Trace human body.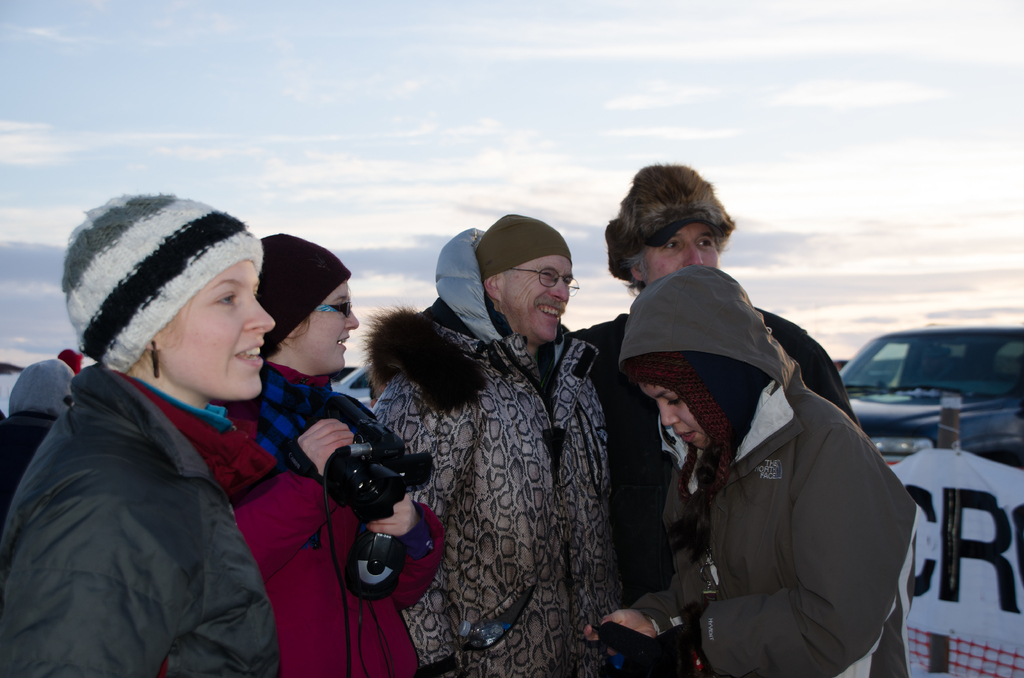
Traced to x1=367 y1=323 x2=615 y2=677.
